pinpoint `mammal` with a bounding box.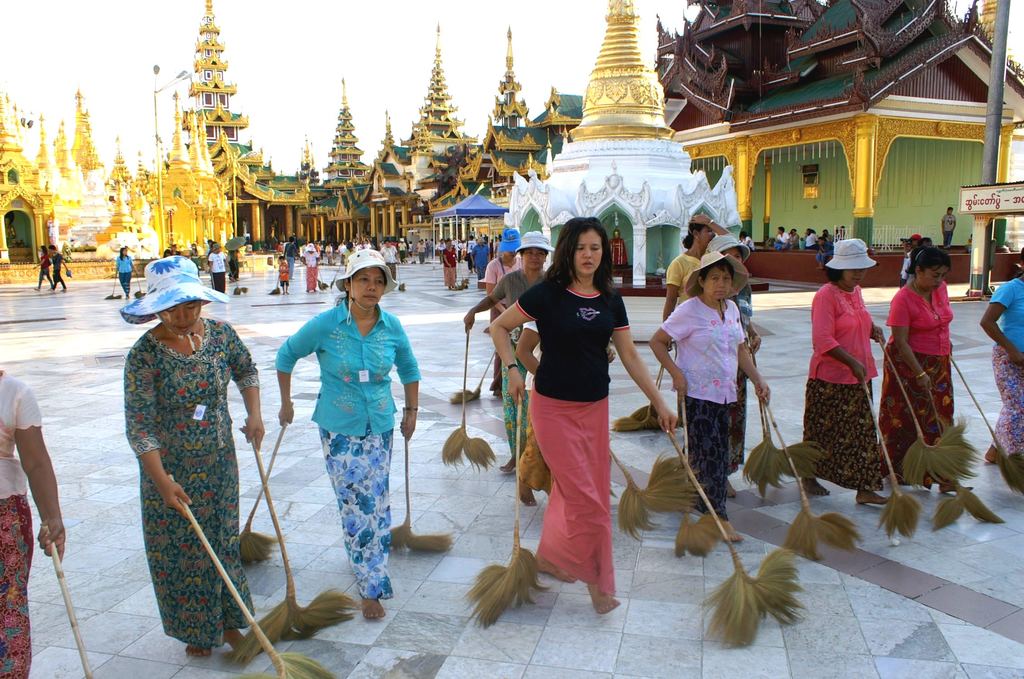
(646, 248, 770, 544).
